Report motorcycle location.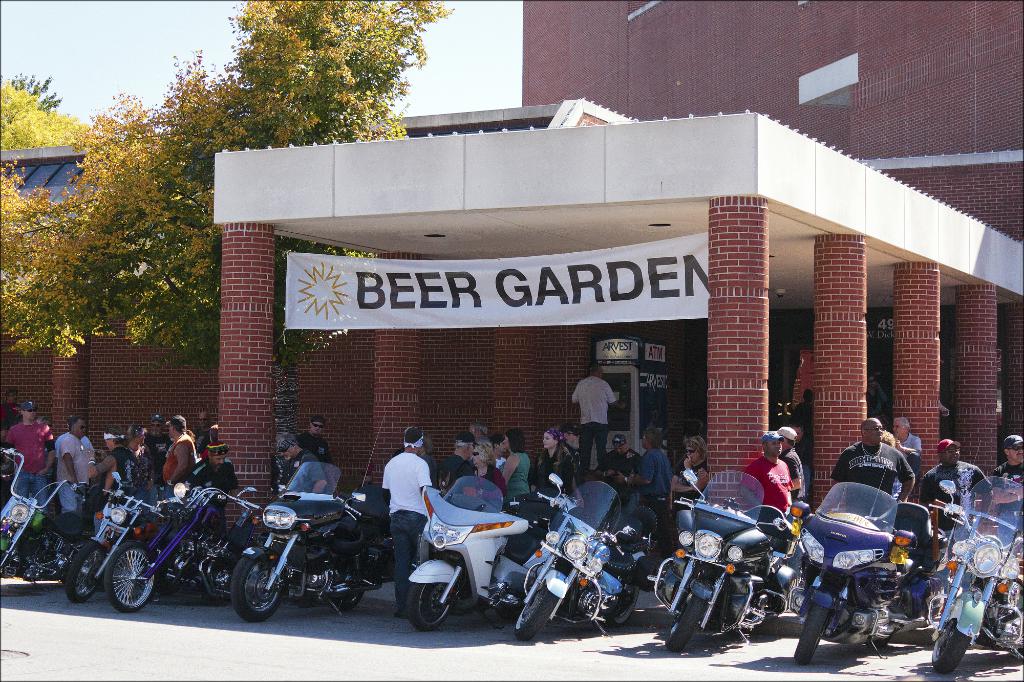
Report: bbox(646, 461, 797, 656).
